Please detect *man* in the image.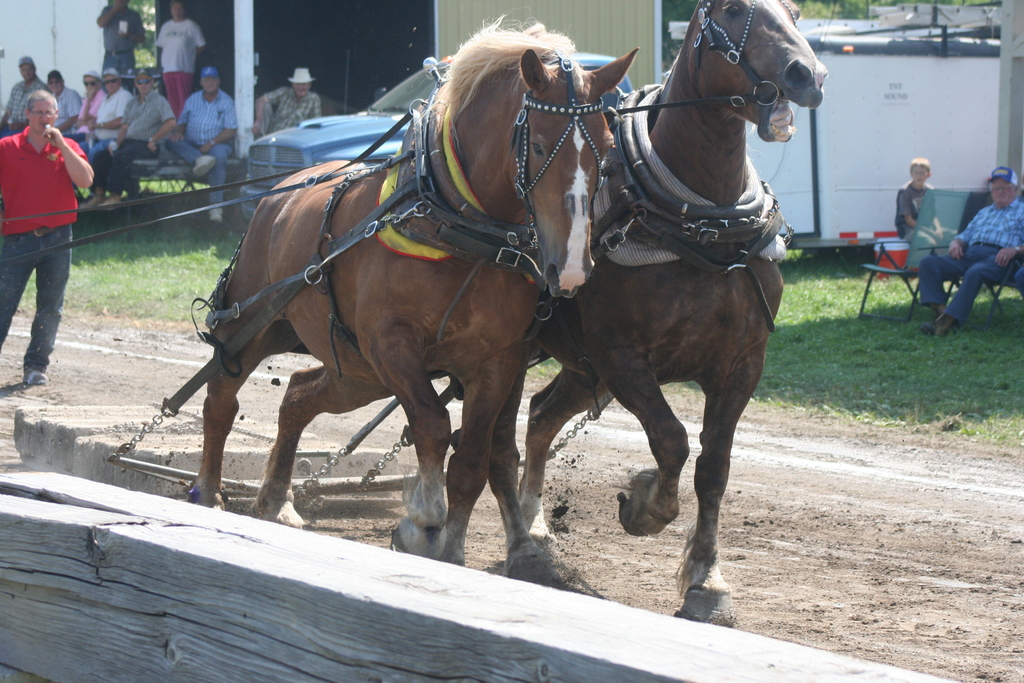
left=154, top=0, right=204, bottom=126.
